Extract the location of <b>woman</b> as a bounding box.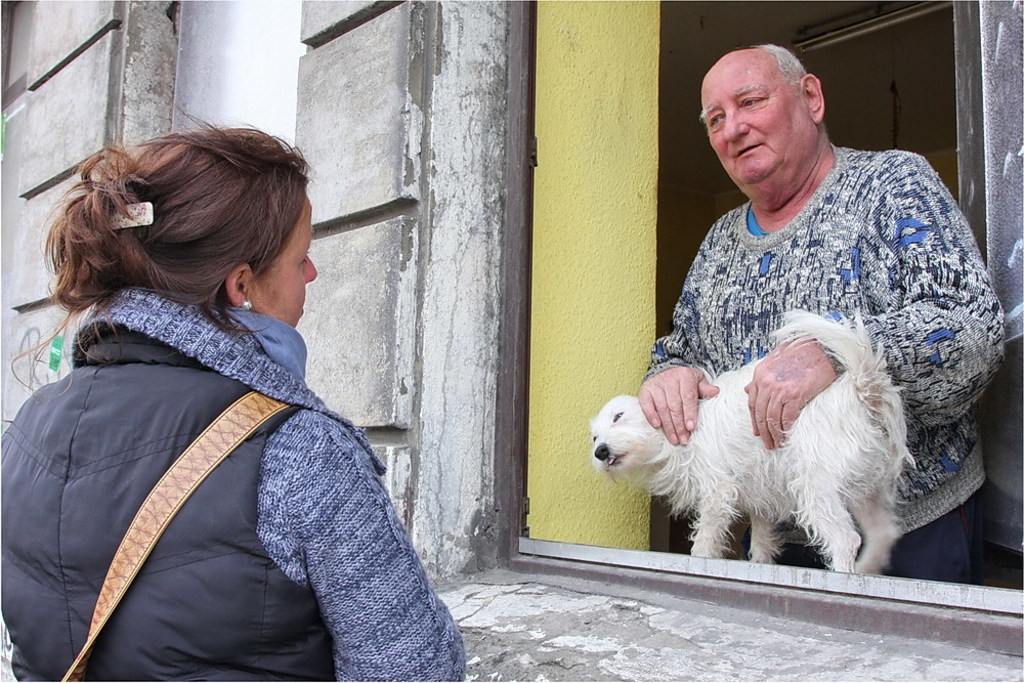
crop(6, 99, 454, 682).
